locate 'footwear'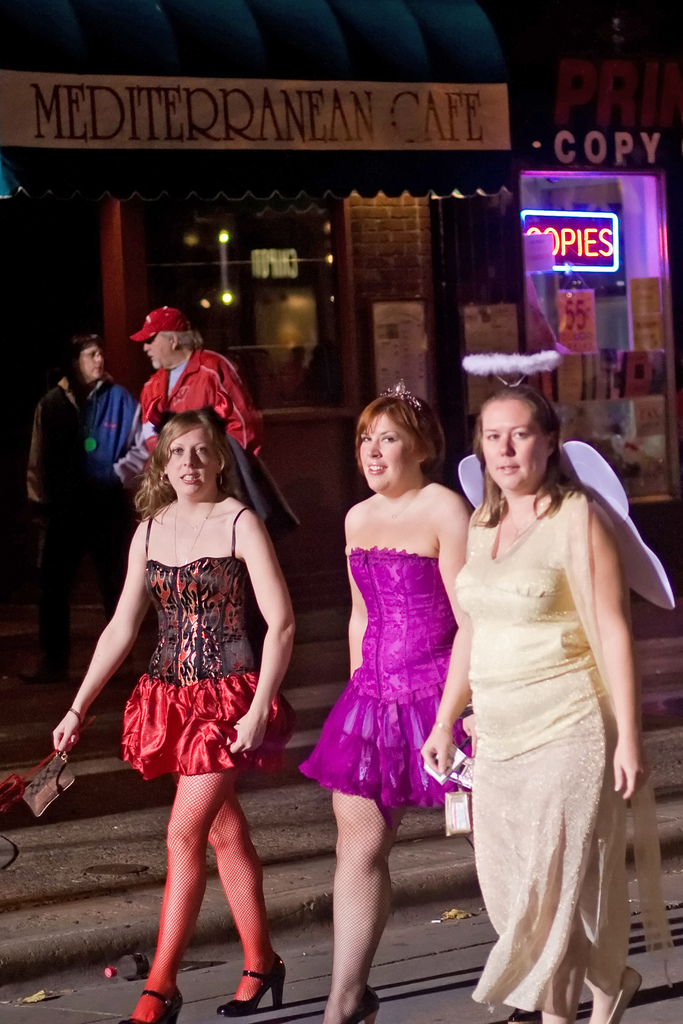
bbox(354, 981, 383, 1023)
